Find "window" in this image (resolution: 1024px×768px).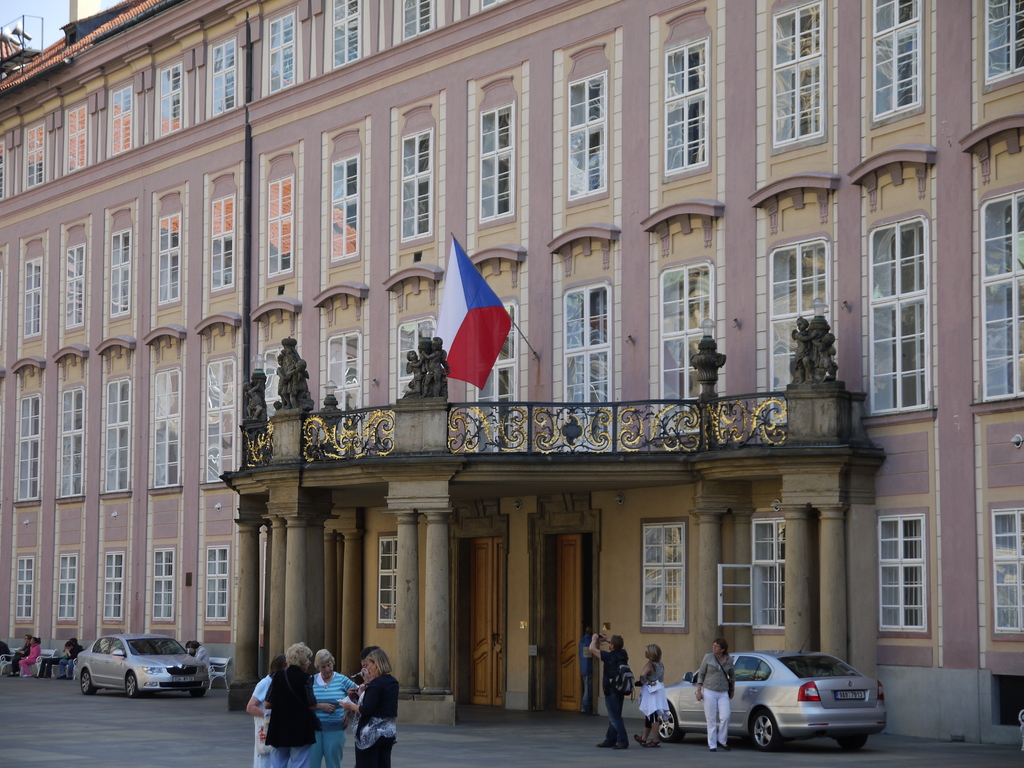
pyautogui.locateOnScreen(984, 0, 1023, 88).
